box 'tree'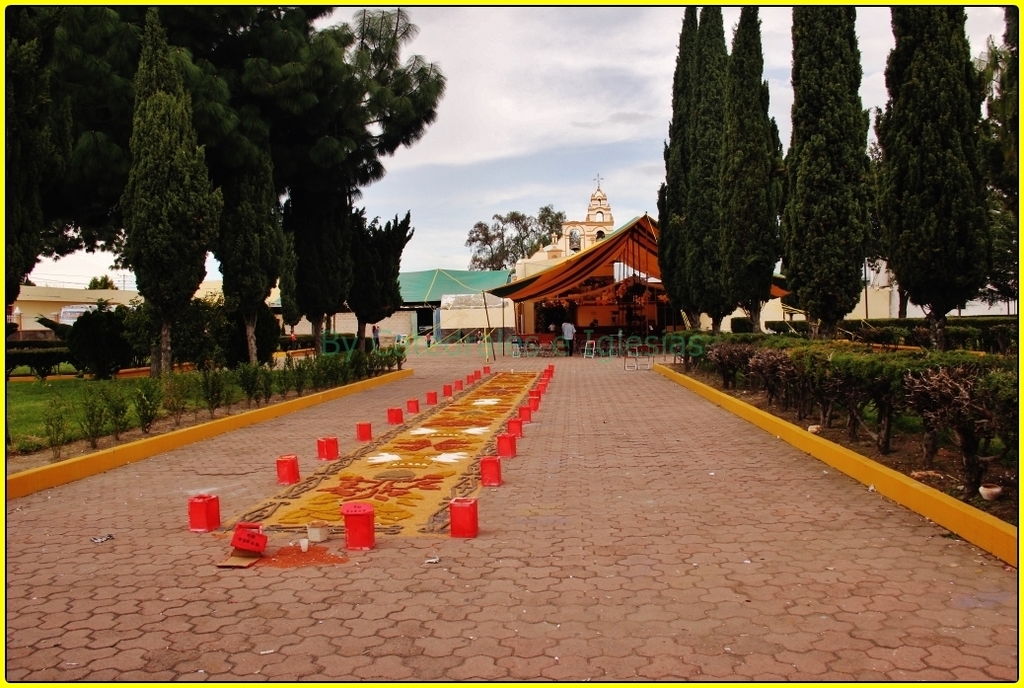
(x1=229, y1=0, x2=443, y2=190)
